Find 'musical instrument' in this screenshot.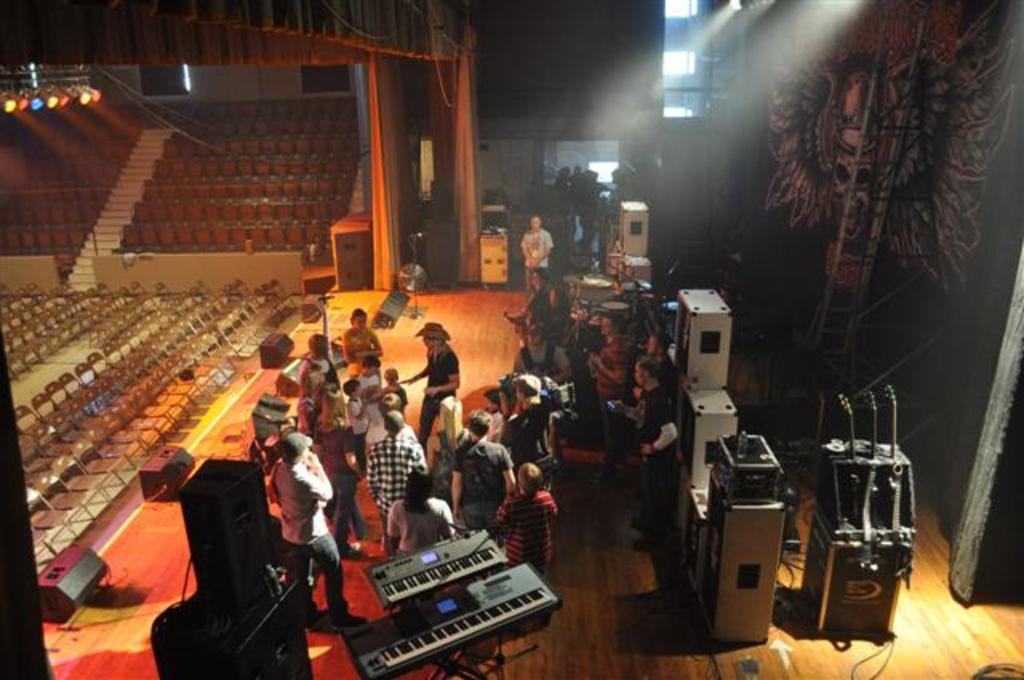
The bounding box for 'musical instrument' is locate(830, 386, 861, 539).
